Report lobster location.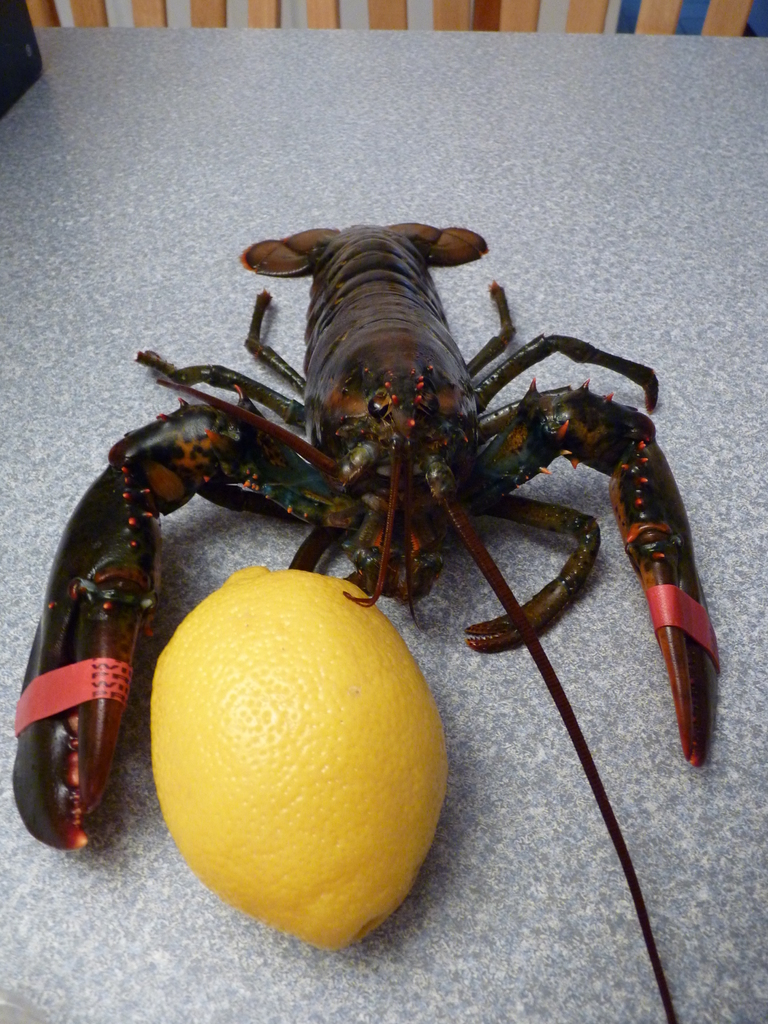
Report: region(11, 218, 723, 1023).
